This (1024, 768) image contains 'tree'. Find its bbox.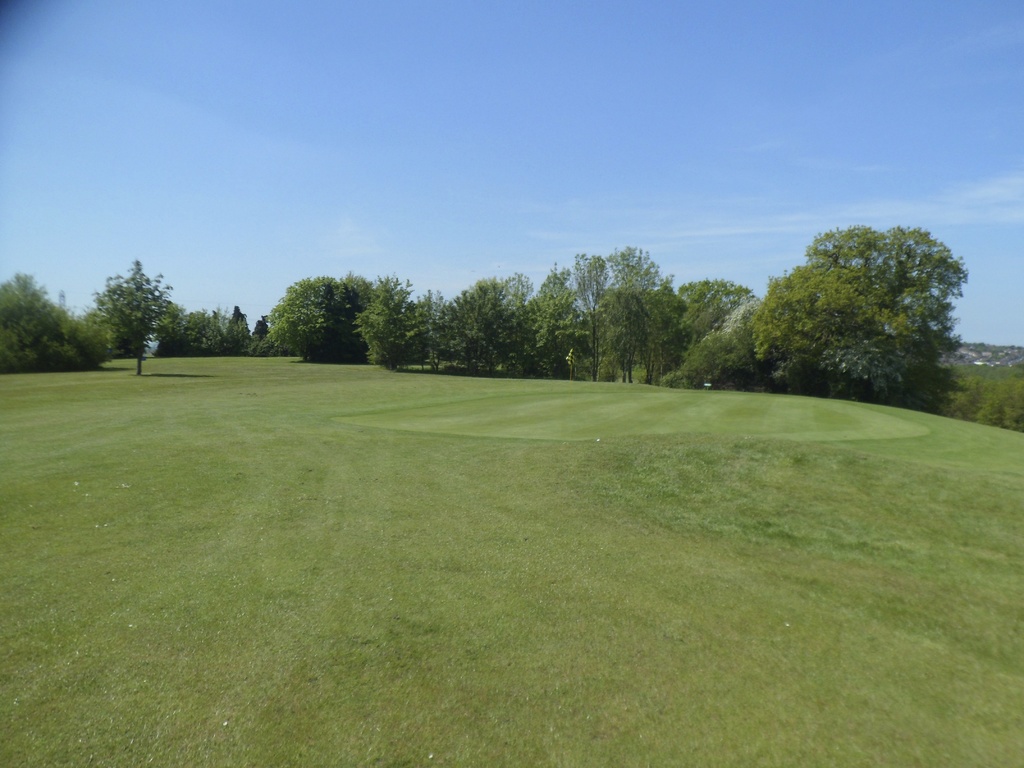
<region>93, 263, 170, 373</region>.
